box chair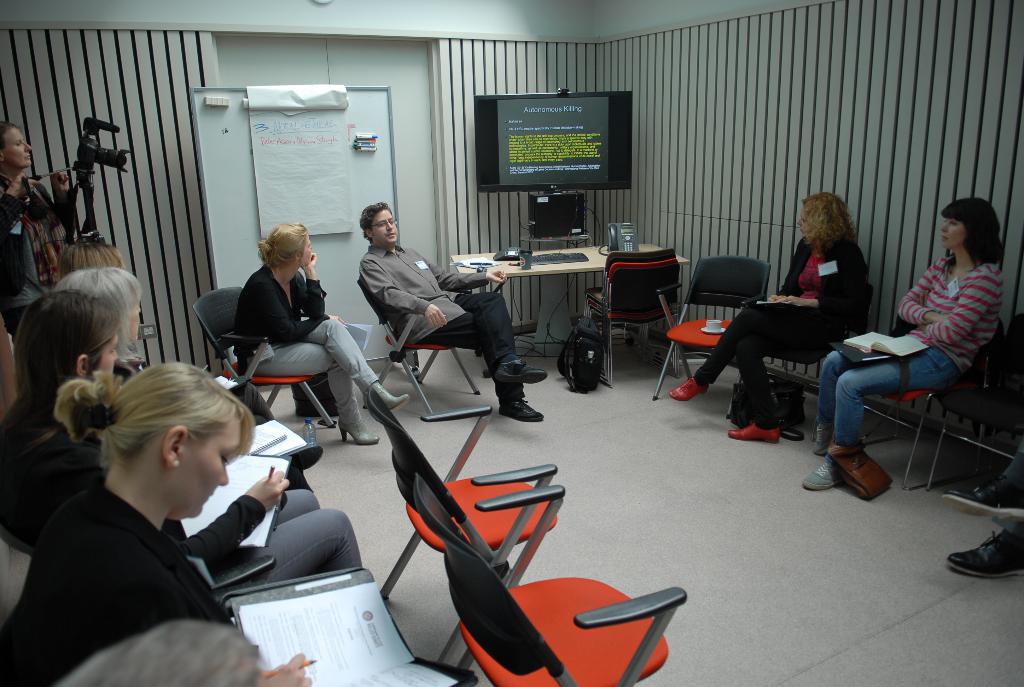
x1=356, y1=385, x2=561, y2=668
